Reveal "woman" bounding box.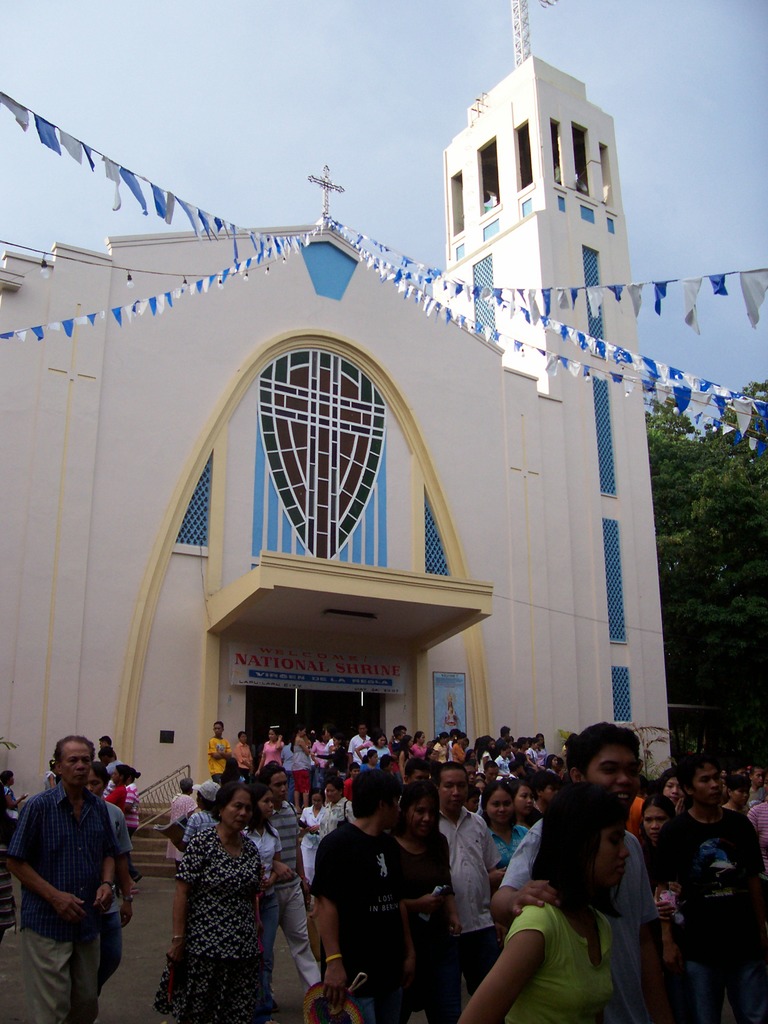
Revealed: rect(380, 774, 474, 1023).
